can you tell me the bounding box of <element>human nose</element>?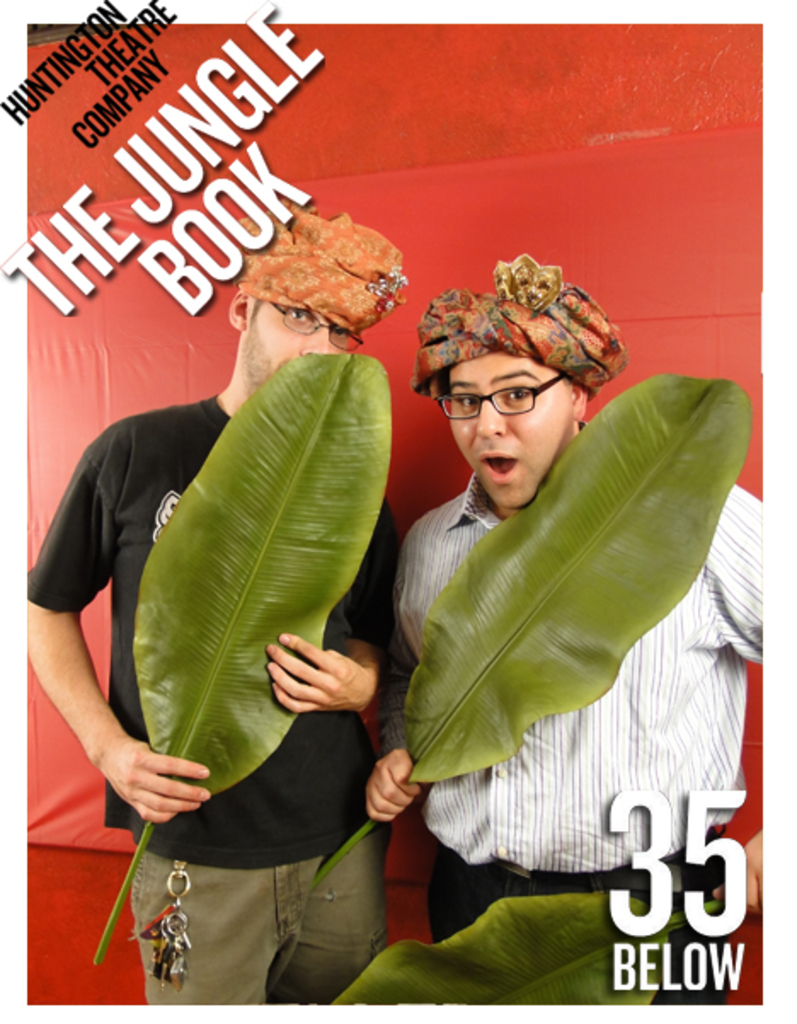
rect(300, 324, 329, 353).
